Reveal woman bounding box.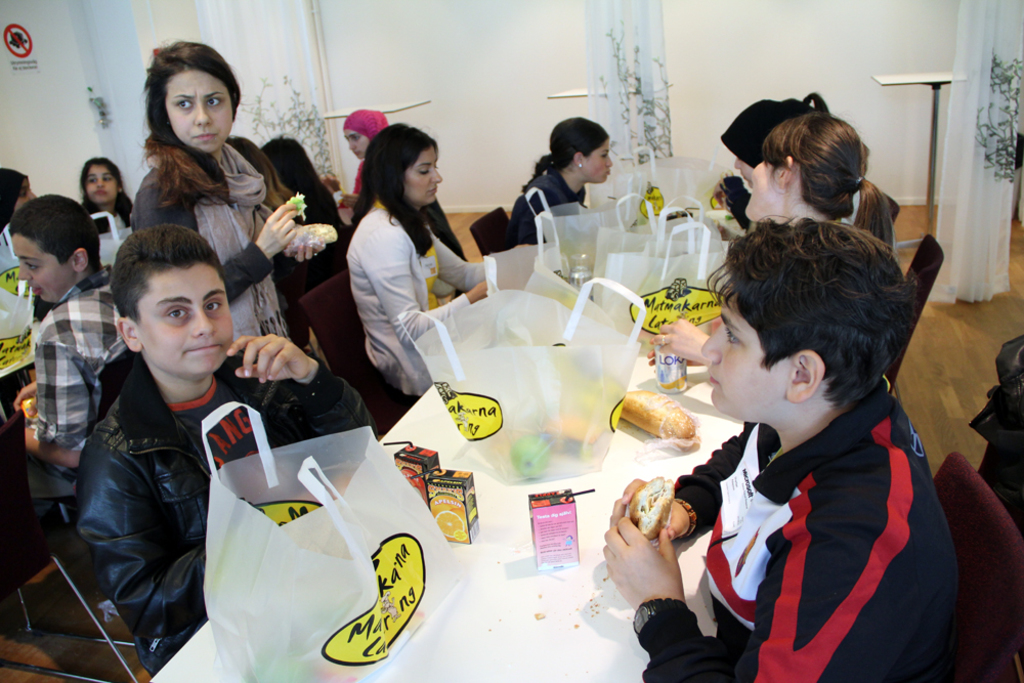
Revealed: locate(648, 112, 893, 367).
